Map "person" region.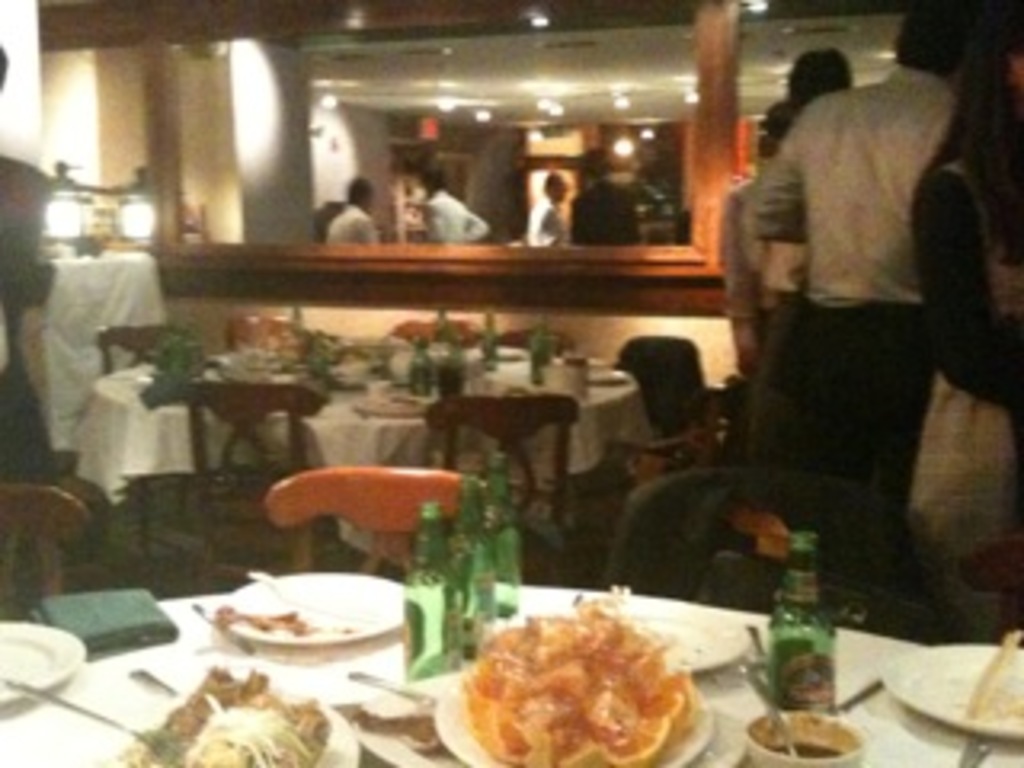
Mapped to (left=400, top=166, right=490, bottom=246).
